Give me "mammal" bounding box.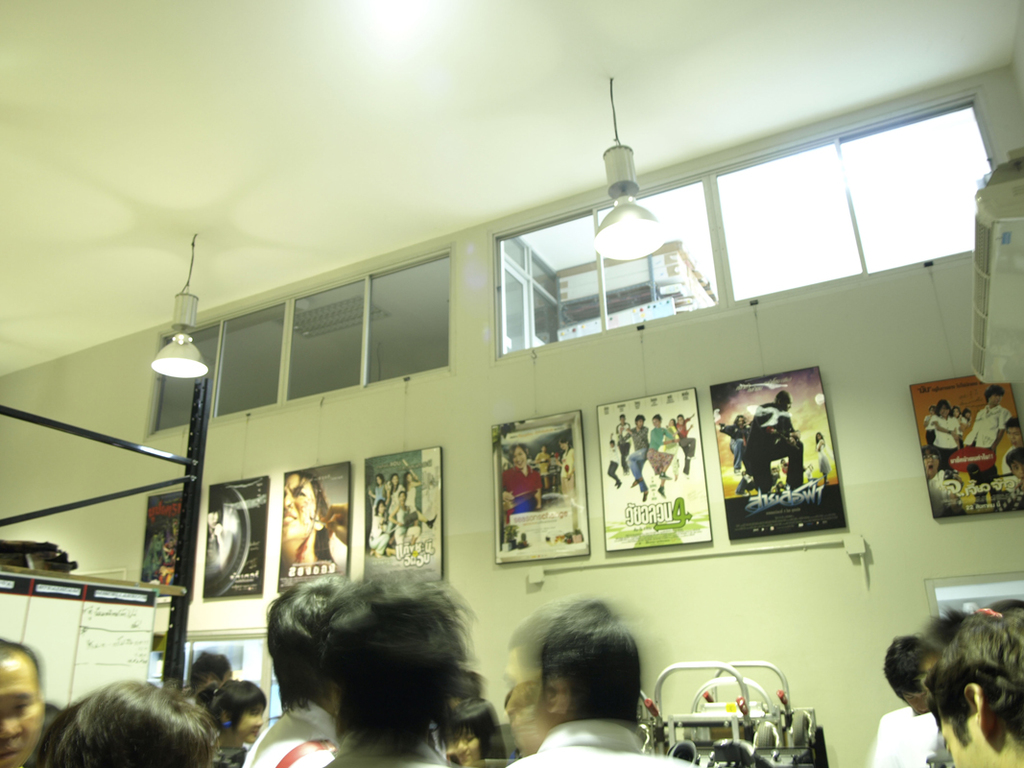
select_region(929, 398, 962, 451).
